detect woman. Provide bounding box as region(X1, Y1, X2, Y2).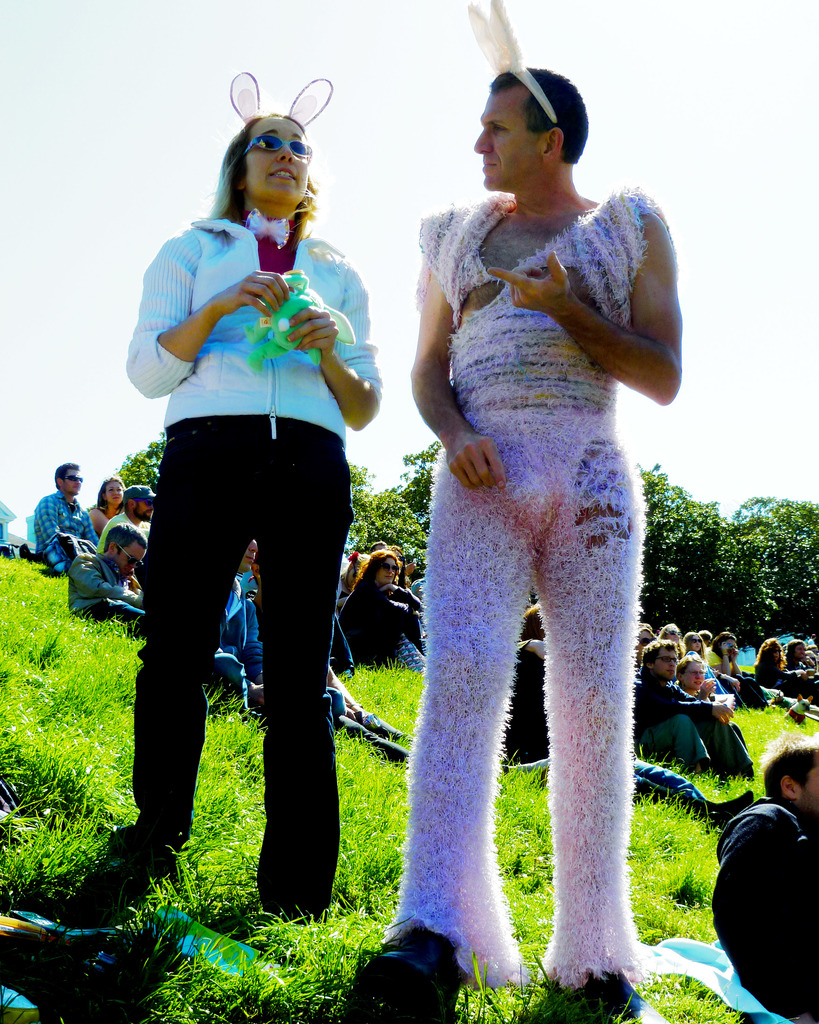
region(342, 553, 432, 672).
